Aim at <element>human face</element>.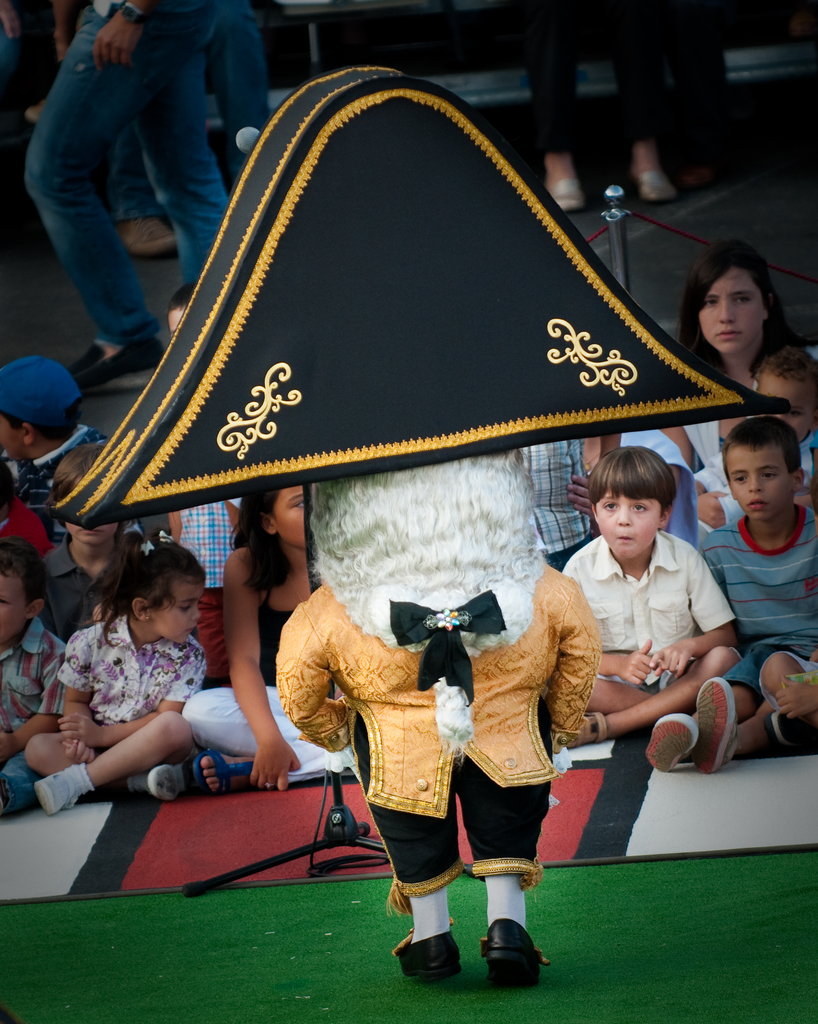
Aimed at {"left": 2, "top": 421, "right": 23, "bottom": 454}.
